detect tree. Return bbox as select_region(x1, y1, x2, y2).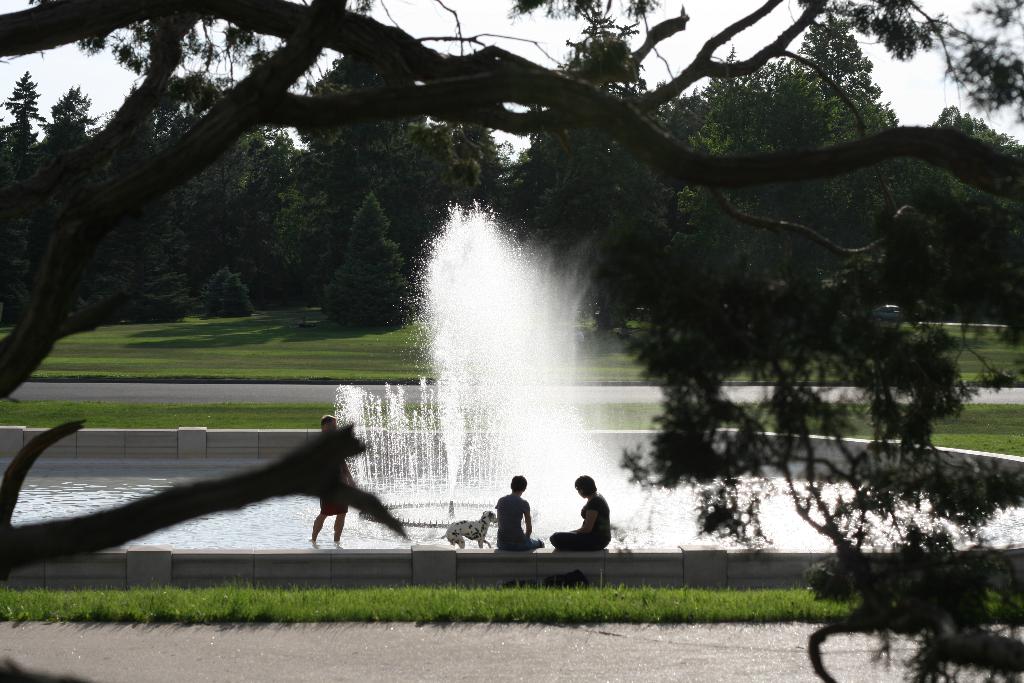
select_region(458, 113, 508, 192).
